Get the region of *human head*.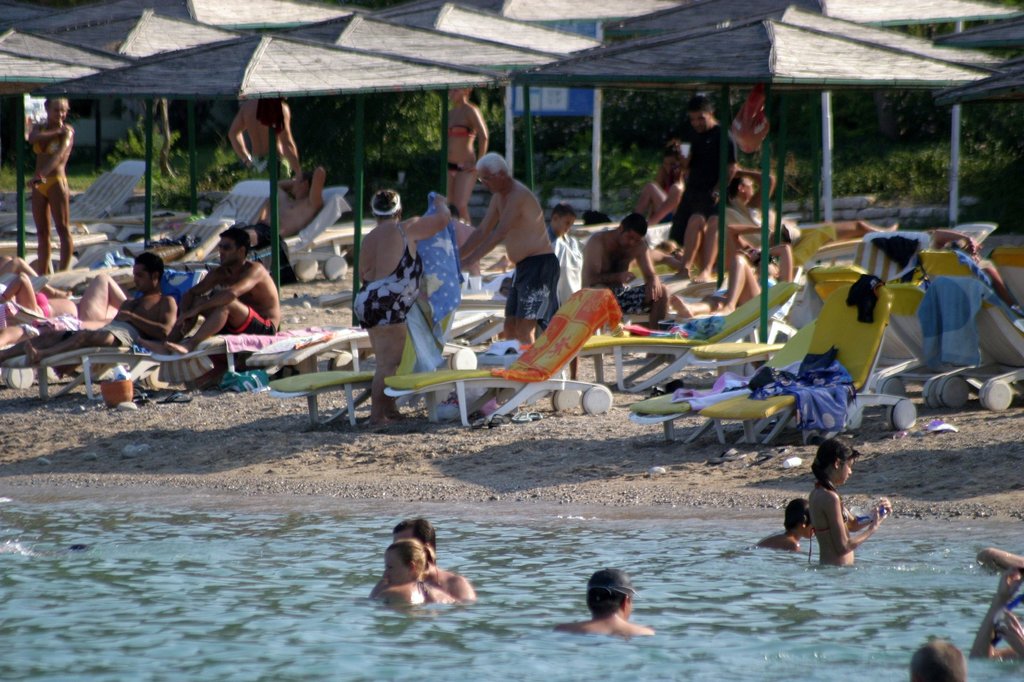
l=475, t=152, r=510, b=191.
